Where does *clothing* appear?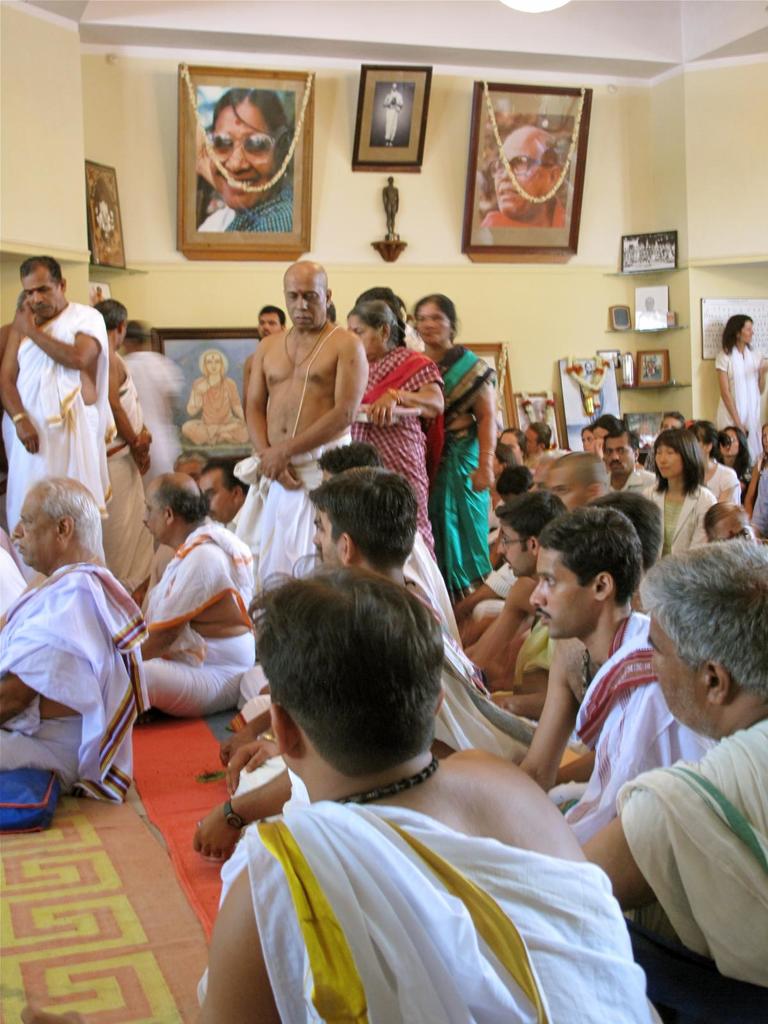
Appears at bbox=(625, 713, 767, 1012).
